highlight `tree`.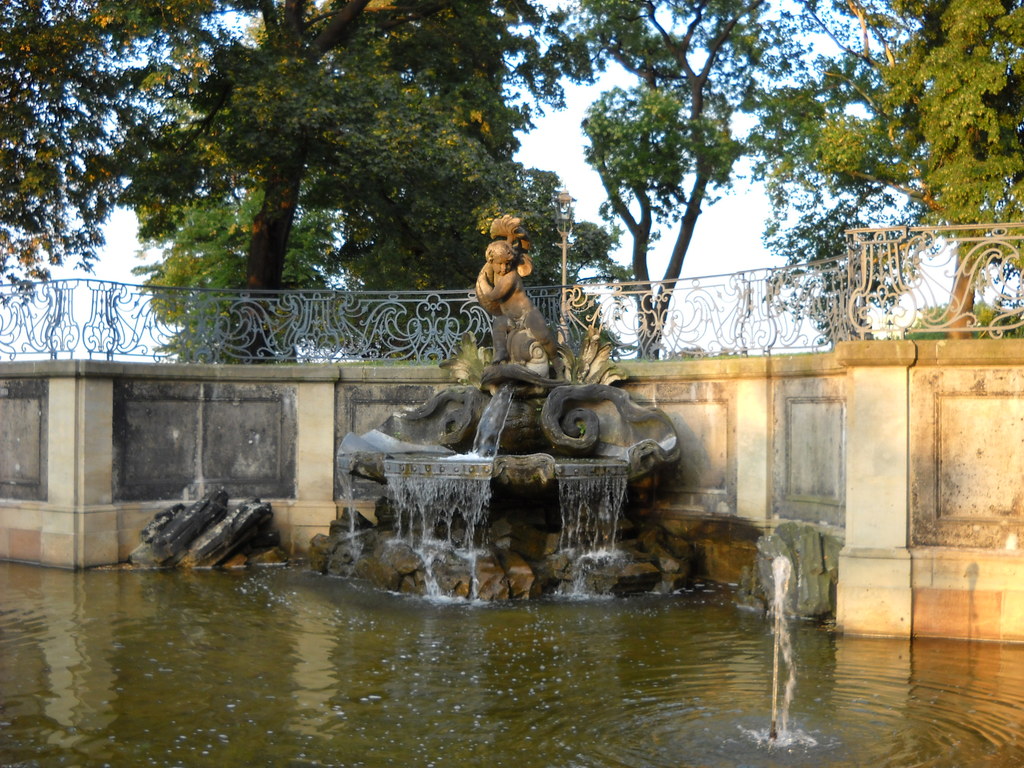
Highlighted region: crop(133, 97, 593, 366).
